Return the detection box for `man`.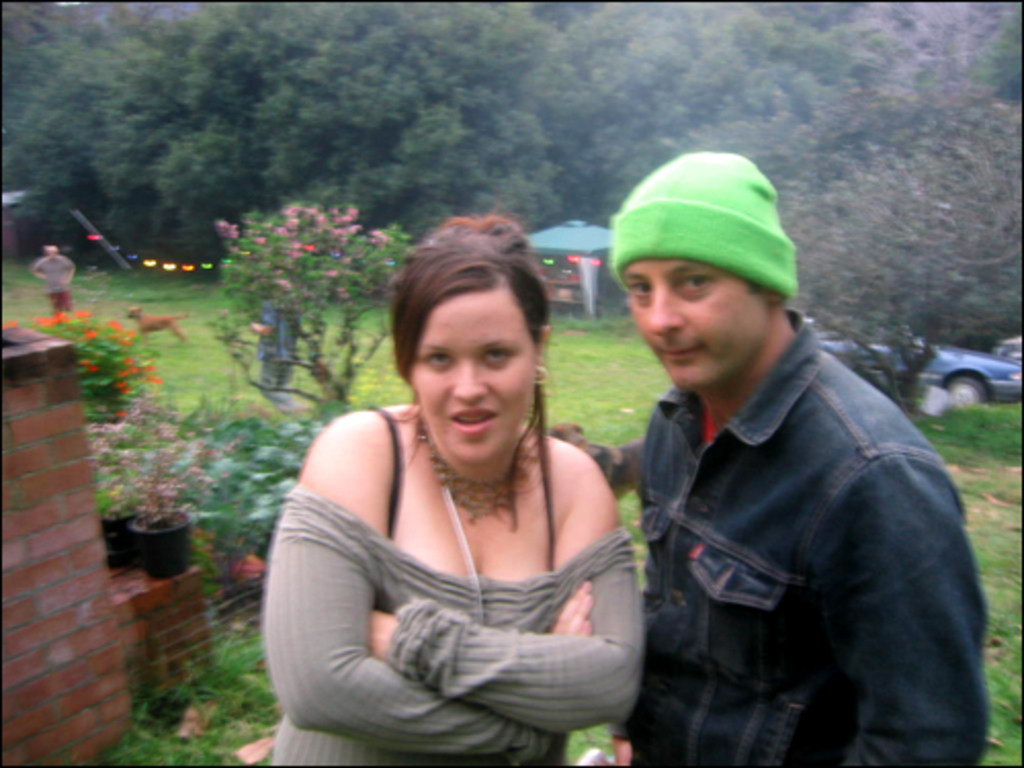
[27, 240, 78, 309].
